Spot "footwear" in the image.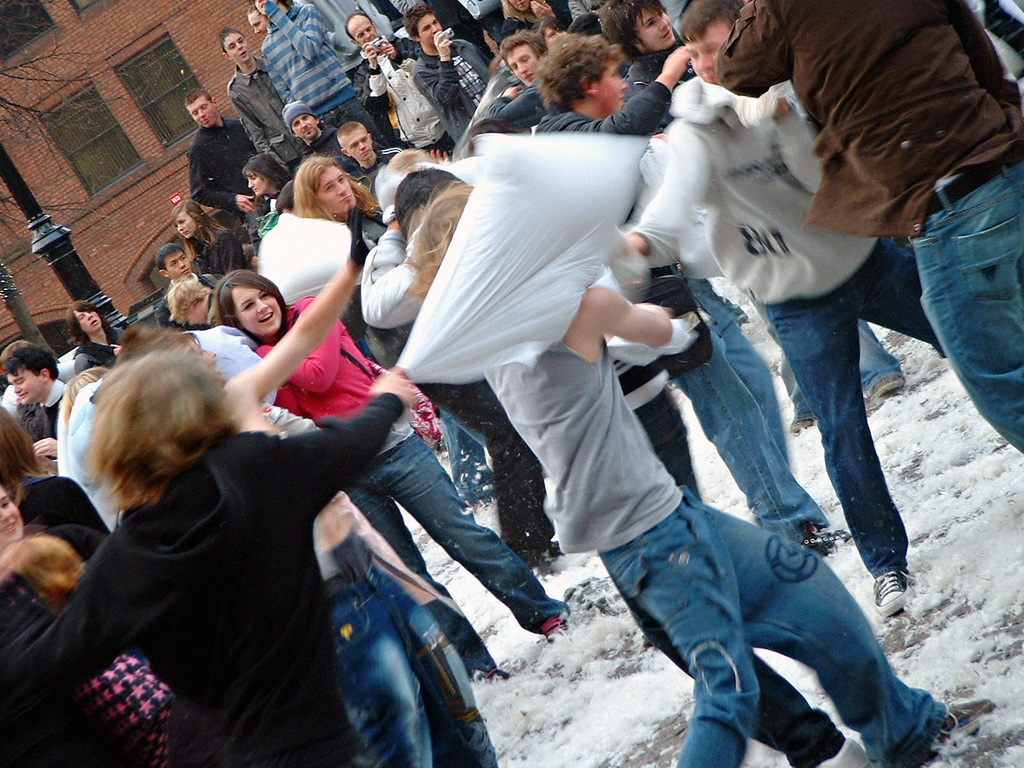
"footwear" found at x1=480, y1=664, x2=508, y2=681.
